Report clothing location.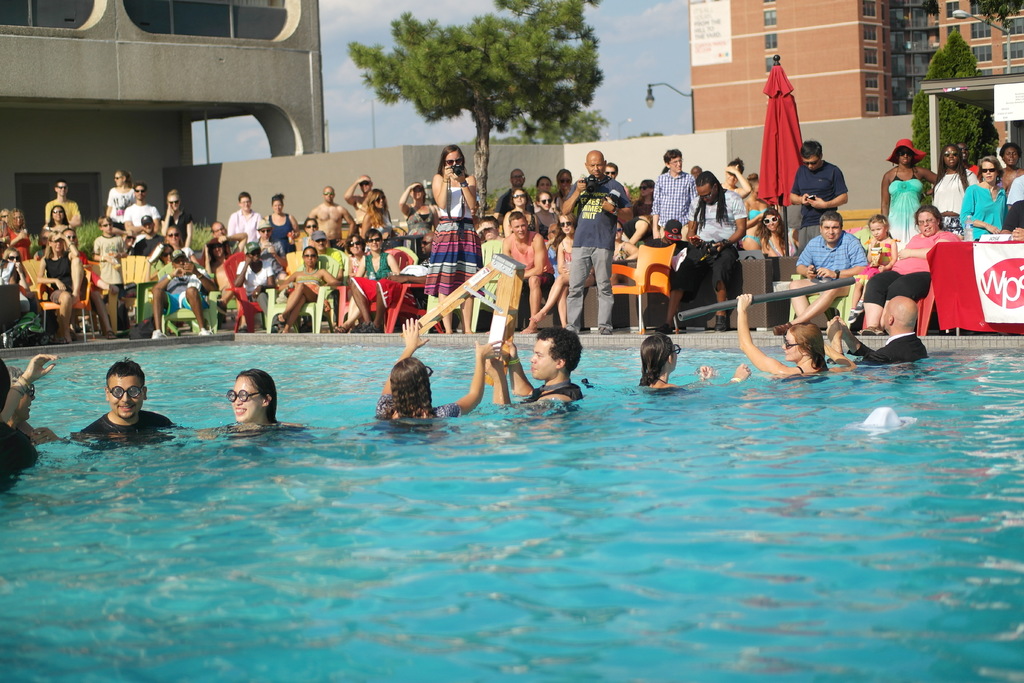
Report: x1=51 y1=231 x2=82 y2=251.
